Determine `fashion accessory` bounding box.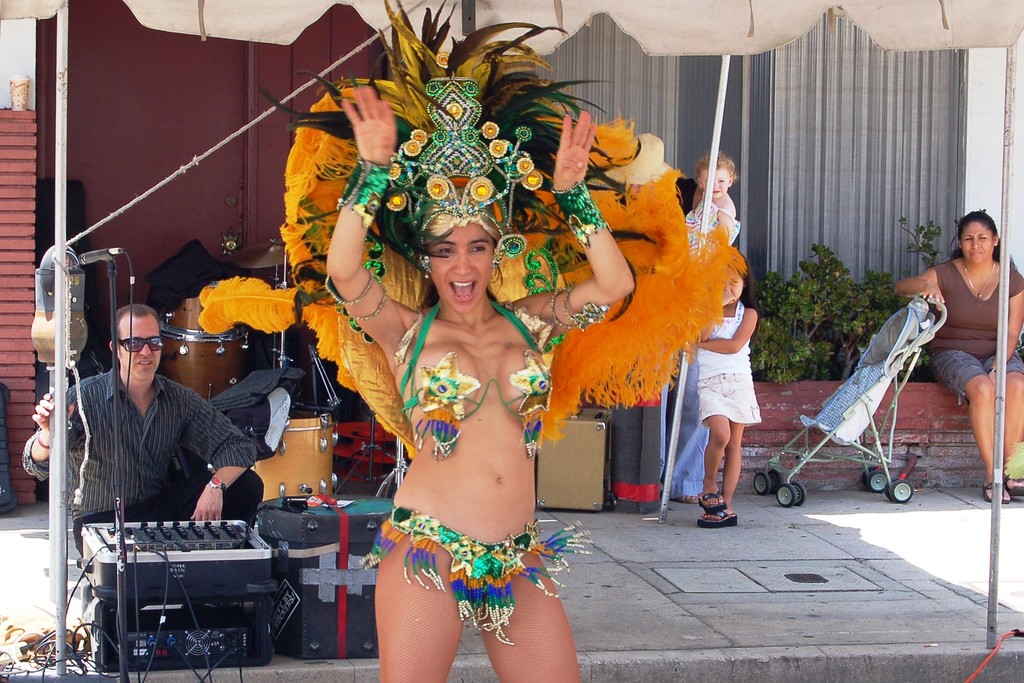
Determined: (left=38, top=431, right=51, bottom=453).
